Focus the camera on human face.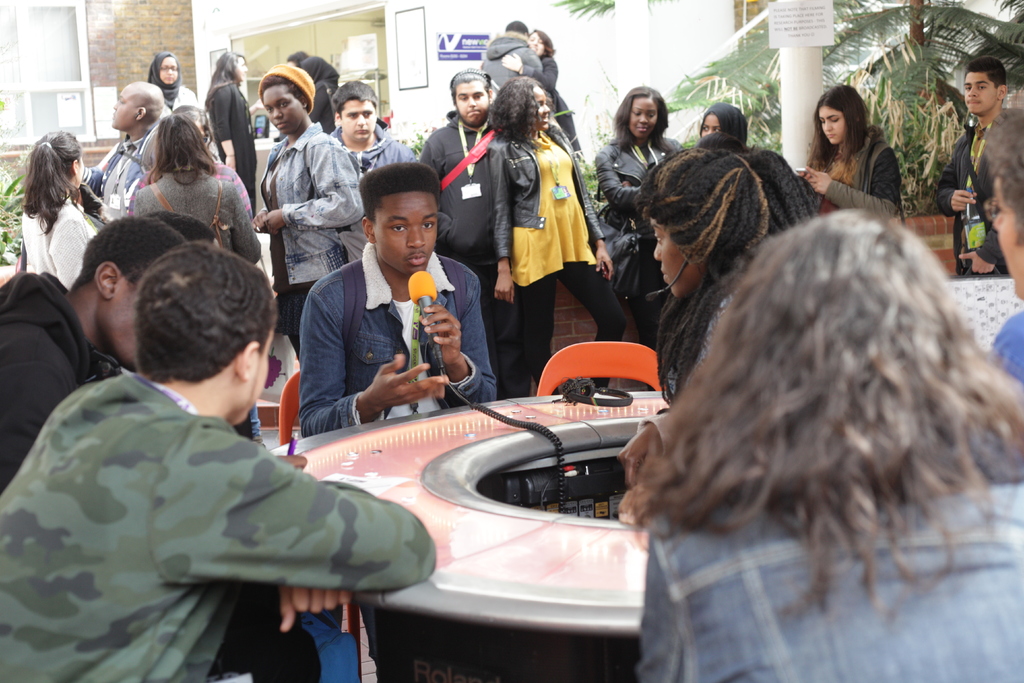
Focus region: bbox(264, 88, 301, 134).
